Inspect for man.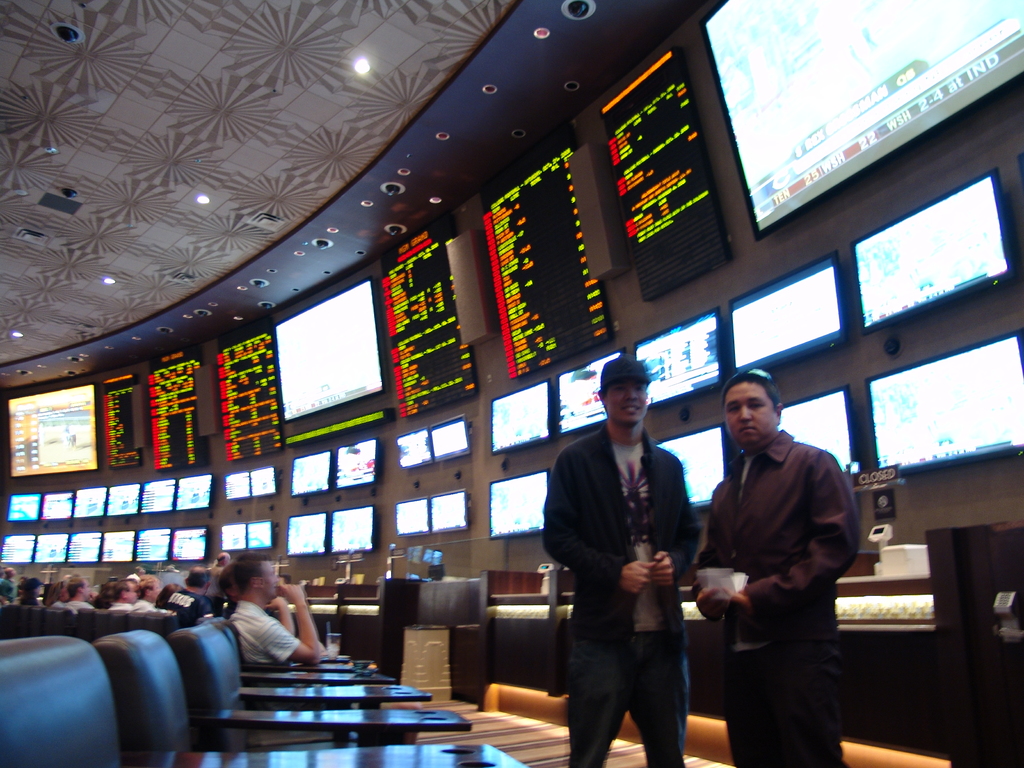
Inspection: Rect(159, 567, 214, 628).
